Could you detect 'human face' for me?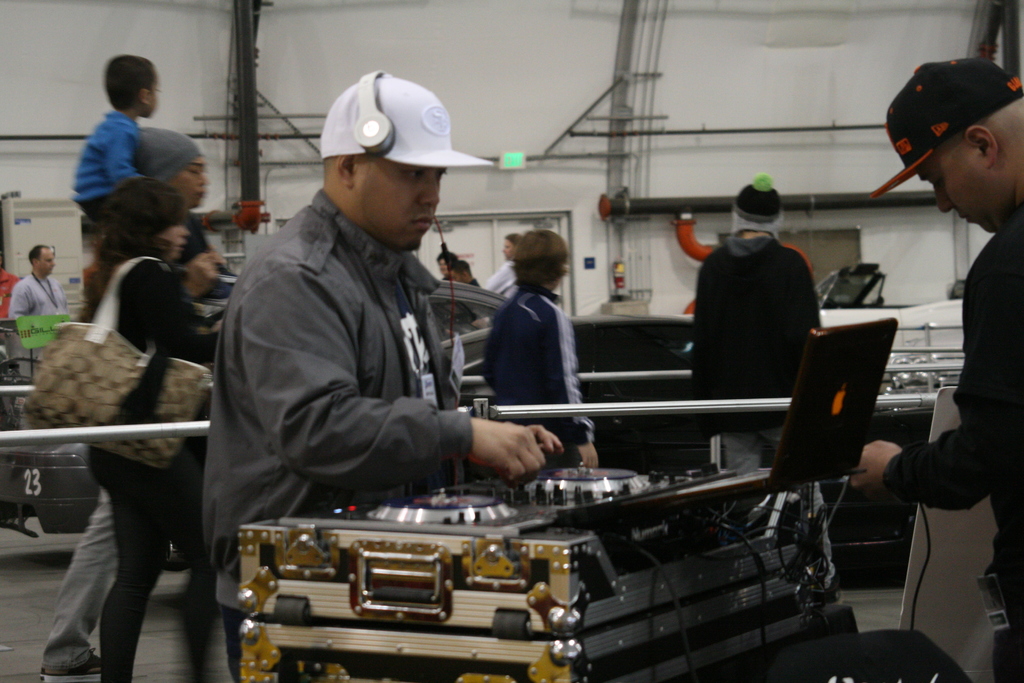
Detection result: box(37, 249, 53, 279).
